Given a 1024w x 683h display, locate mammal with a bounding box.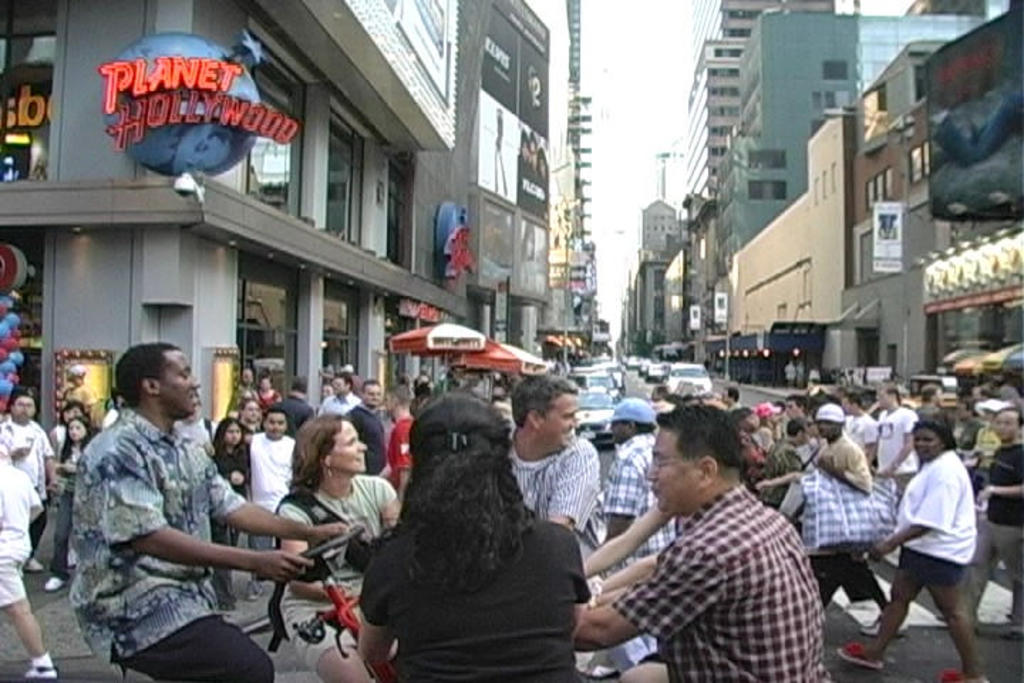
Located: [809, 387, 821, 425].
